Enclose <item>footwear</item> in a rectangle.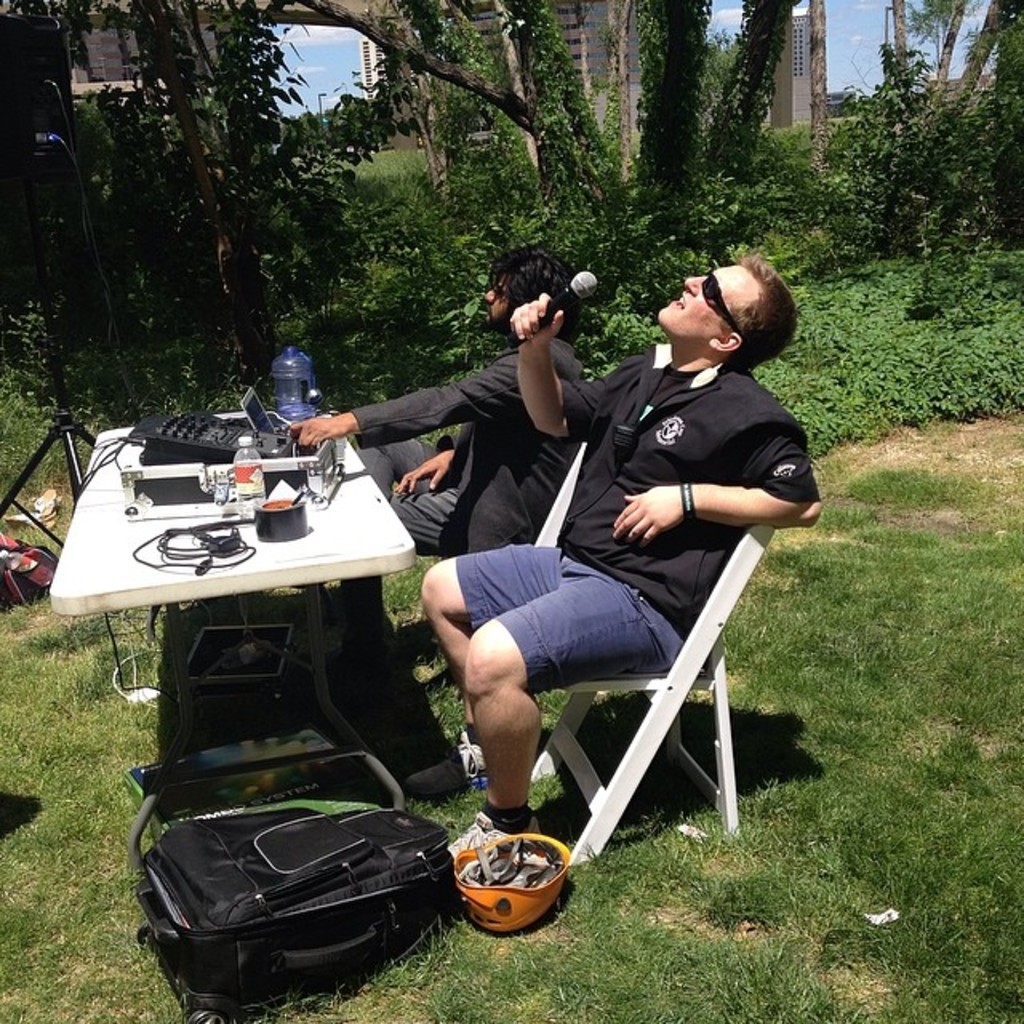
box(405, 728, 483, 784).
